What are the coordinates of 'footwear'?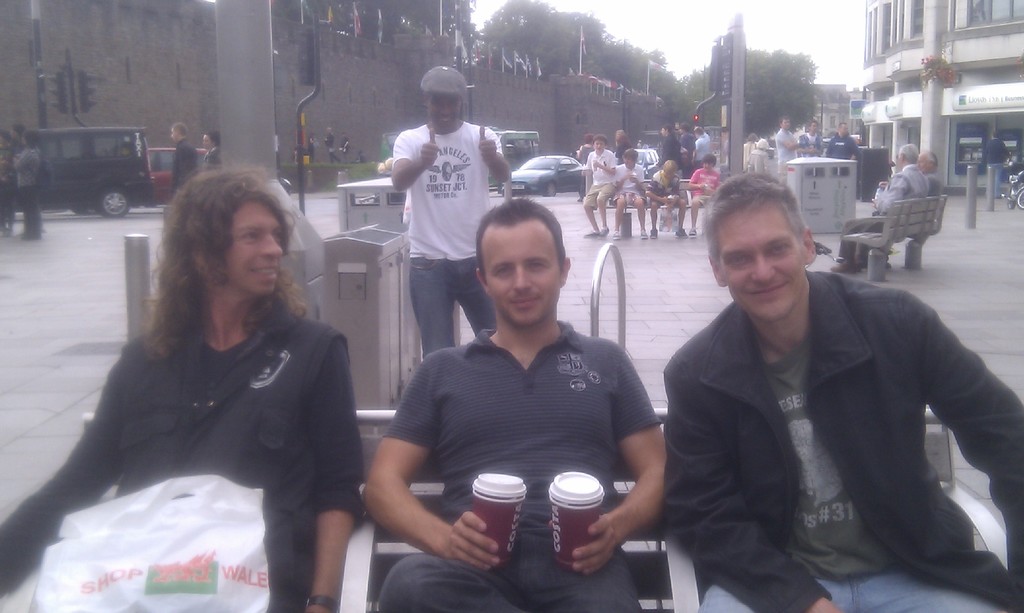
677:225:692:238.
